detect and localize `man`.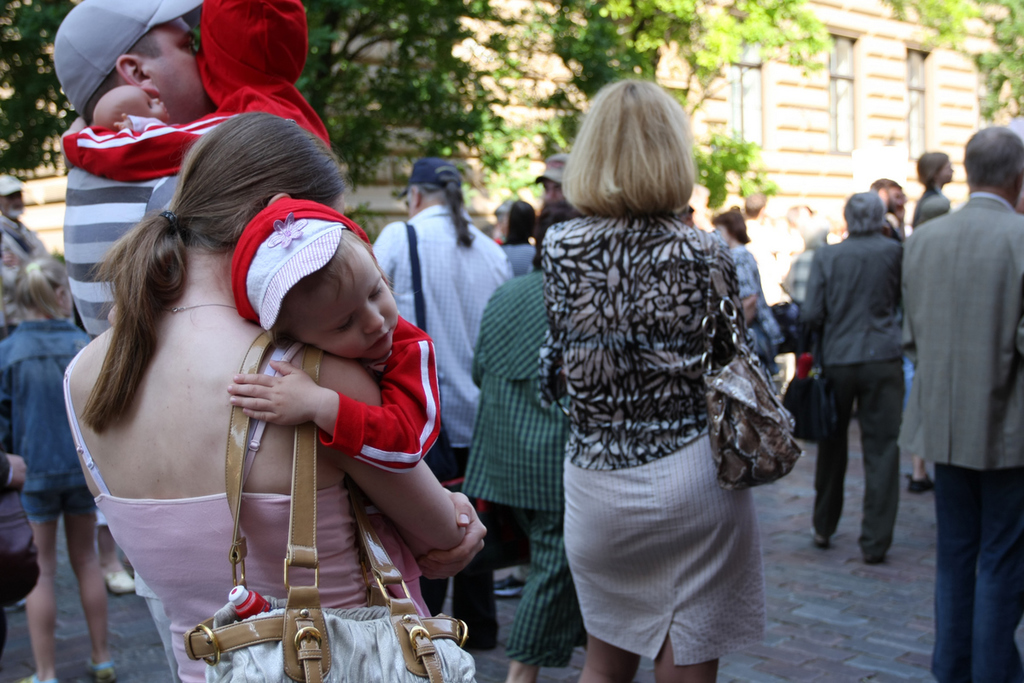
Localized at x1=376 y1=161 x2=517 y2=648.
